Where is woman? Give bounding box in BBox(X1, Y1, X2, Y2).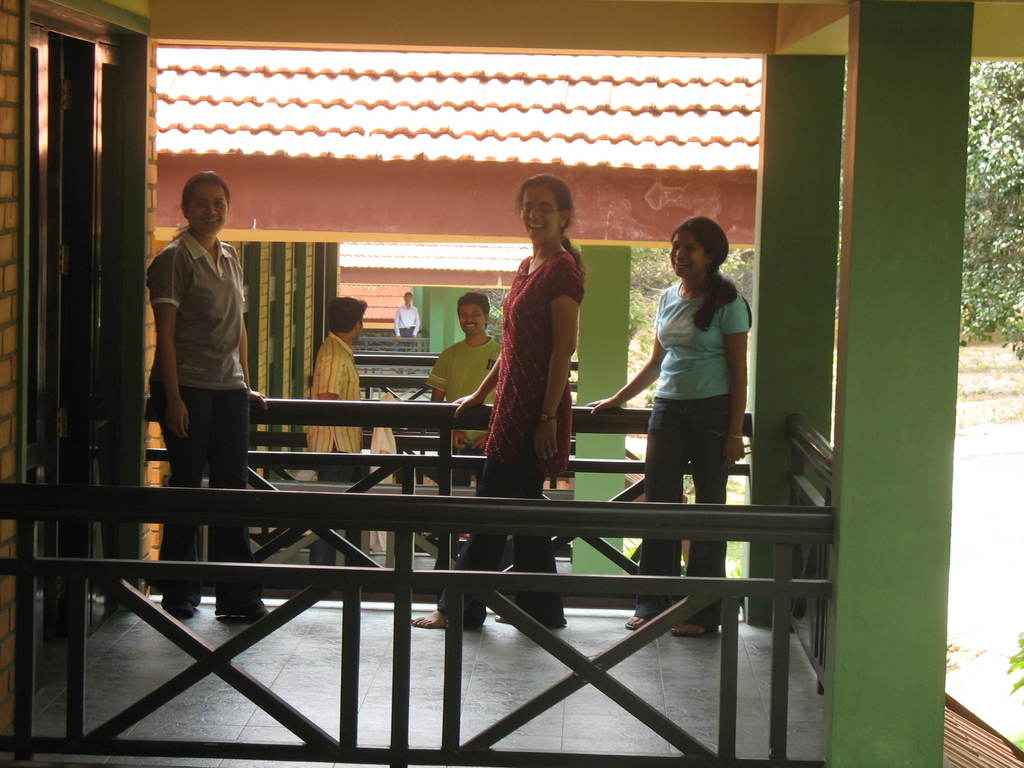
BBox(411, 173, 584, 630).
